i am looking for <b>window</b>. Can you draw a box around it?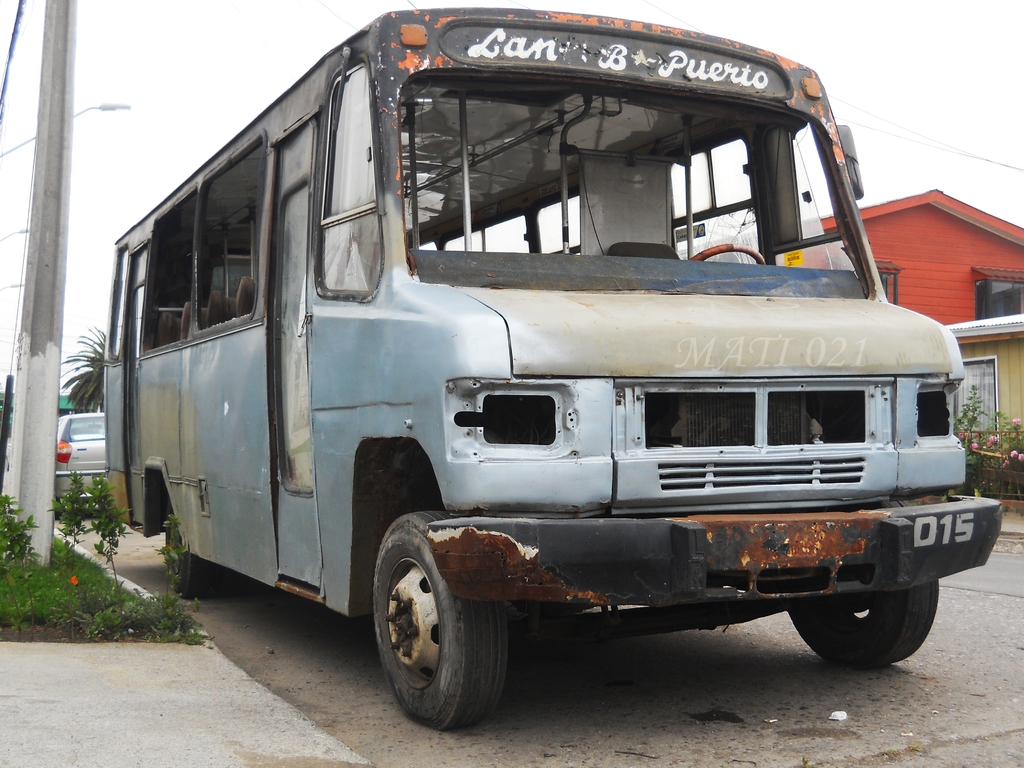
Sure, the bounding box is pyautogui.locateOnScreen(972, 269, 1023, 325).
